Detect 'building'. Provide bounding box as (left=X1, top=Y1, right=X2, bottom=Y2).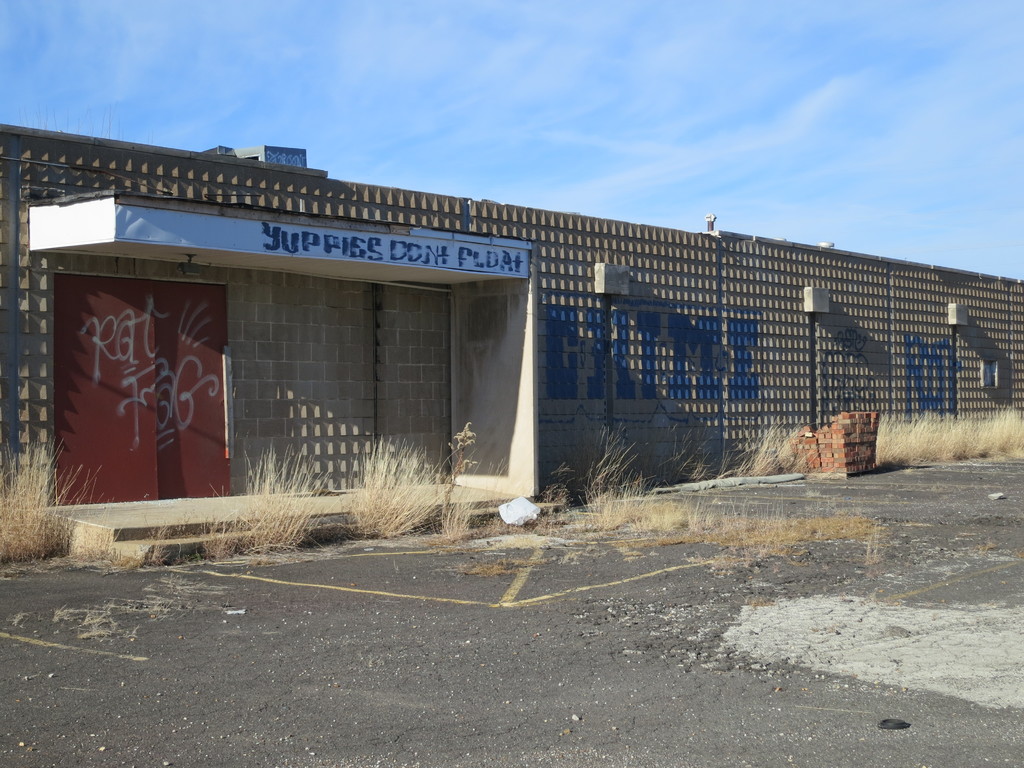
(left=0, top=121, right=1023, bottom=553).
